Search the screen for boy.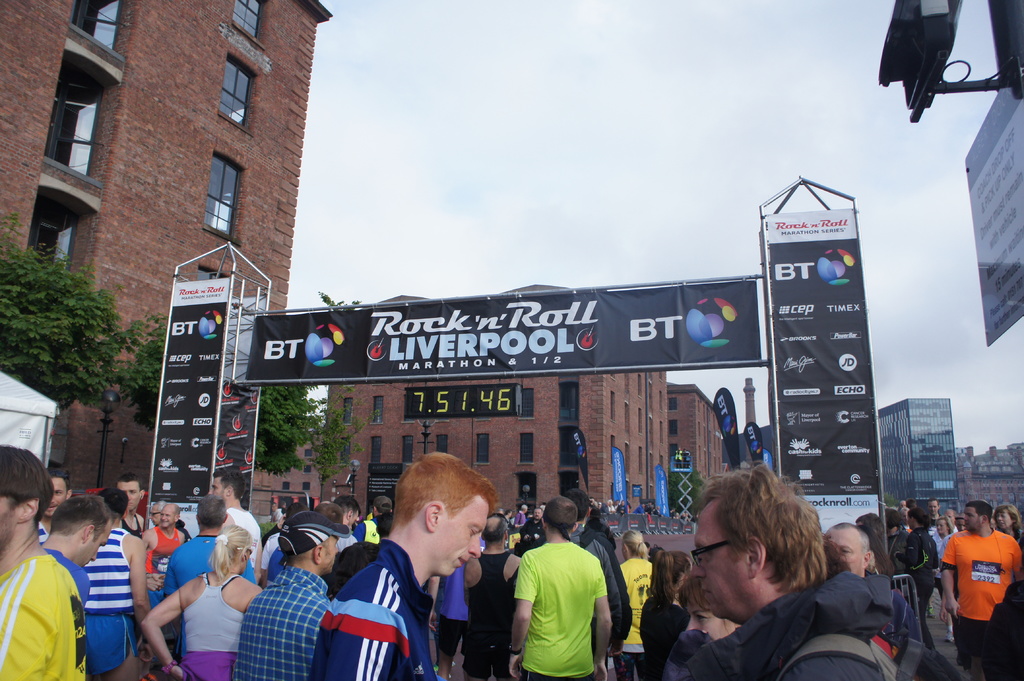
Found at 78:485:154:680.
